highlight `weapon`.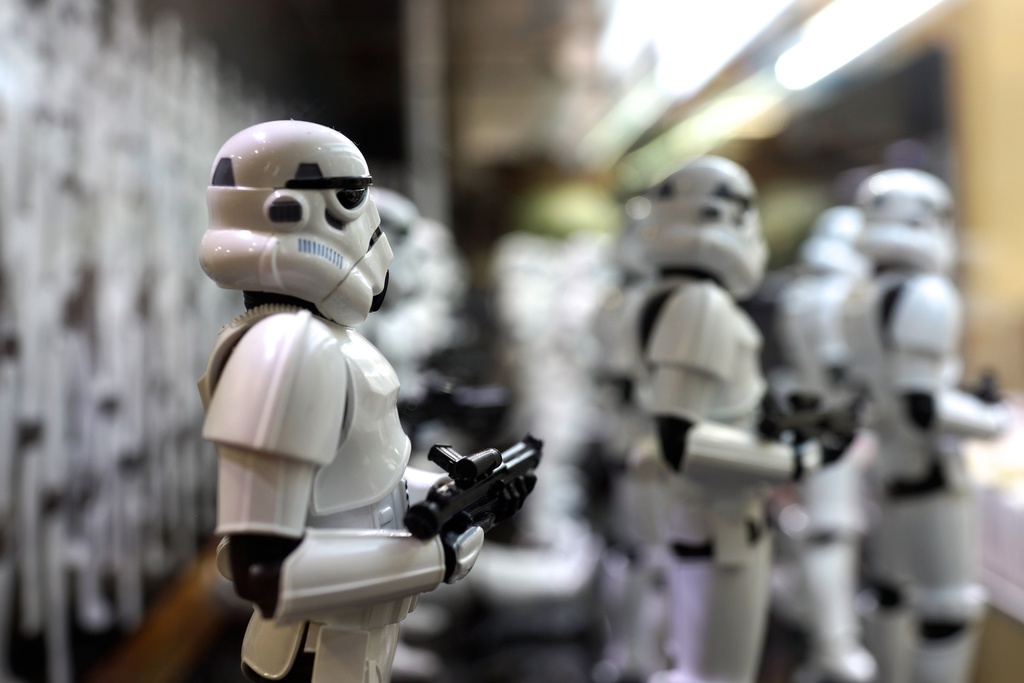
Highlighted region: <region>394, 427, 545, 535</region>.
